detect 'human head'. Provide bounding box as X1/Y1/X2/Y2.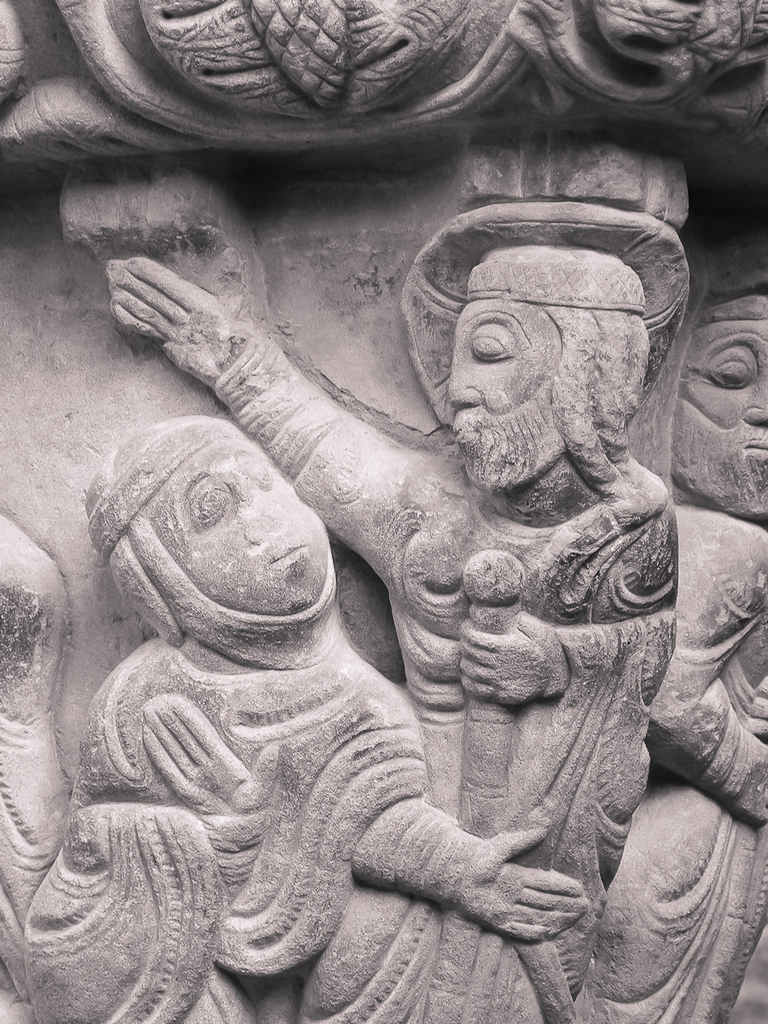
93/423/333/631.
